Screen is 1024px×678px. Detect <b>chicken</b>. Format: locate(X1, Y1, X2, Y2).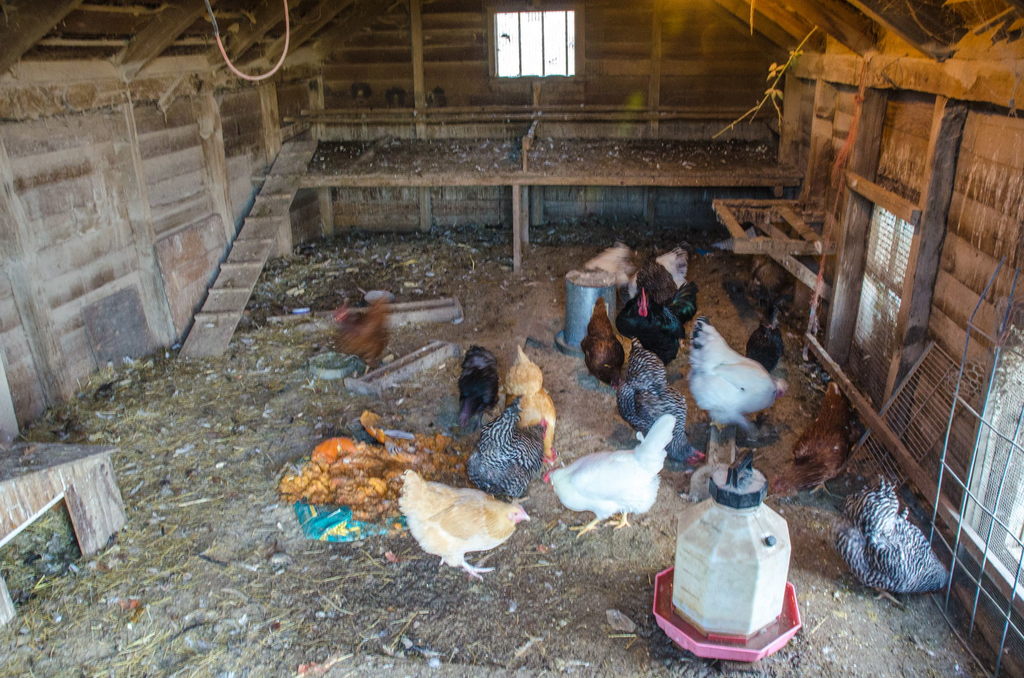
locate(383, 467, 536, 586).
